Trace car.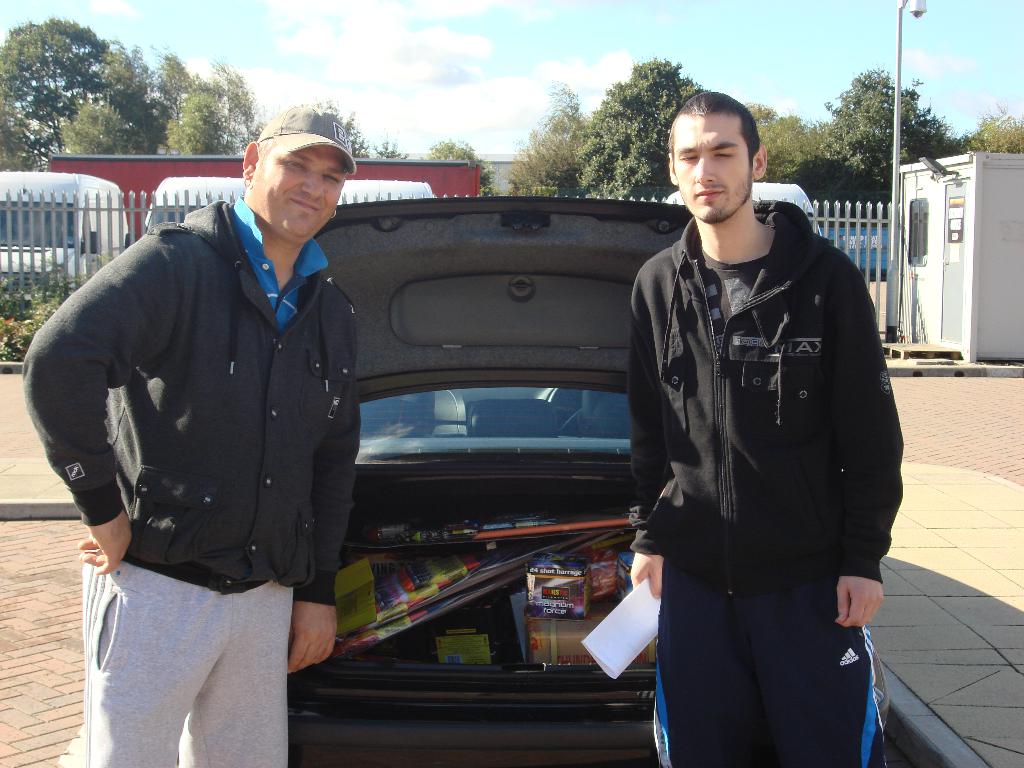
Traced to crop(288, 192, 890, 767).
